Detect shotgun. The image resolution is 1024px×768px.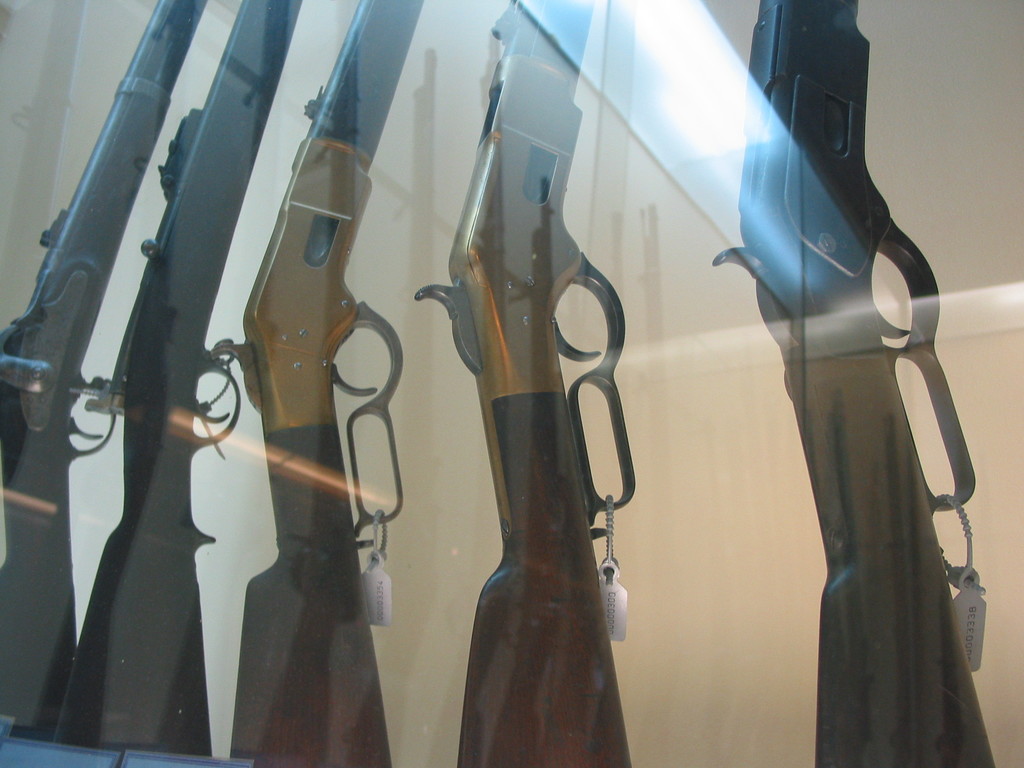
{"left": 51, "top": 0, "right": 303, "bottom": 758}.
